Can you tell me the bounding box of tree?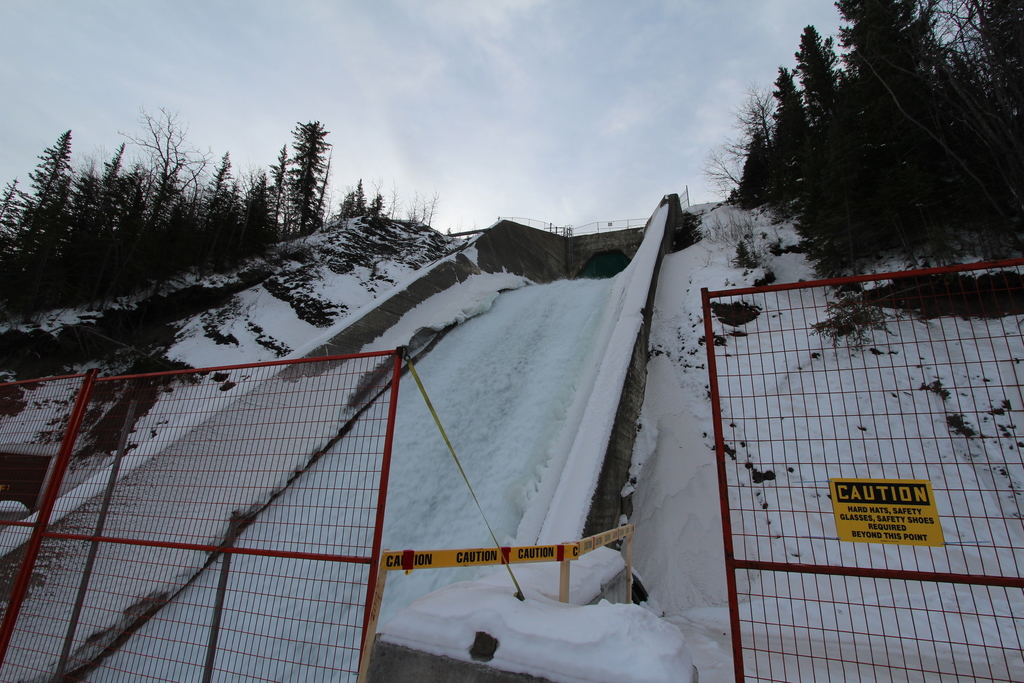
l=260, t=104, r=328, b=219.
